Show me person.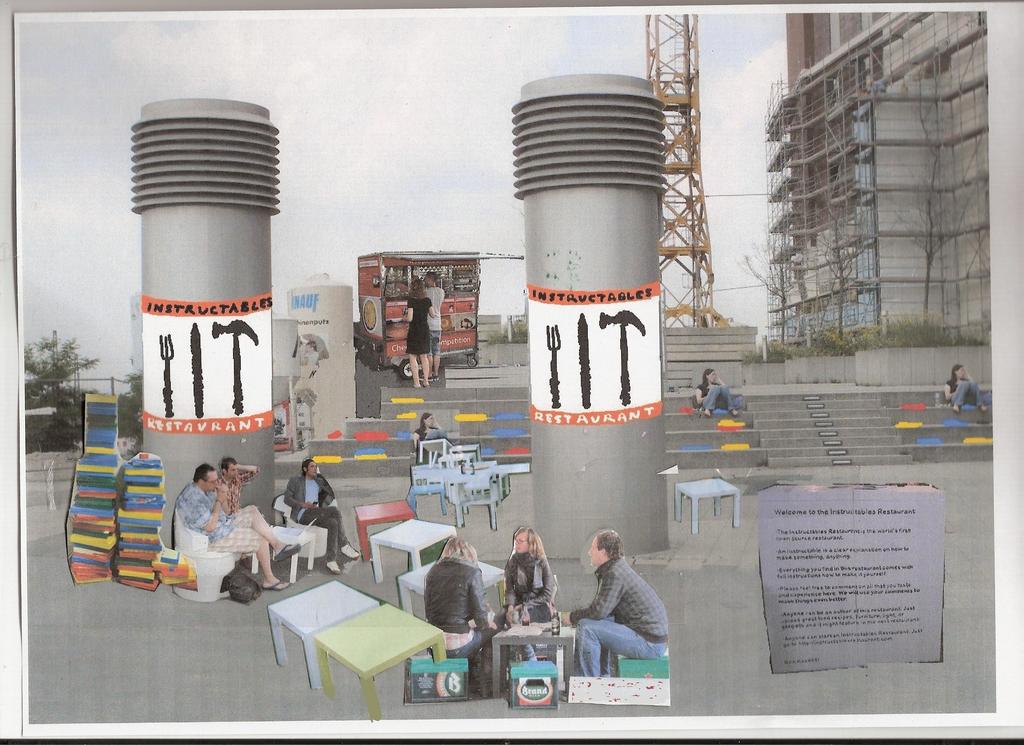
person is here: 282/459/362/576.
